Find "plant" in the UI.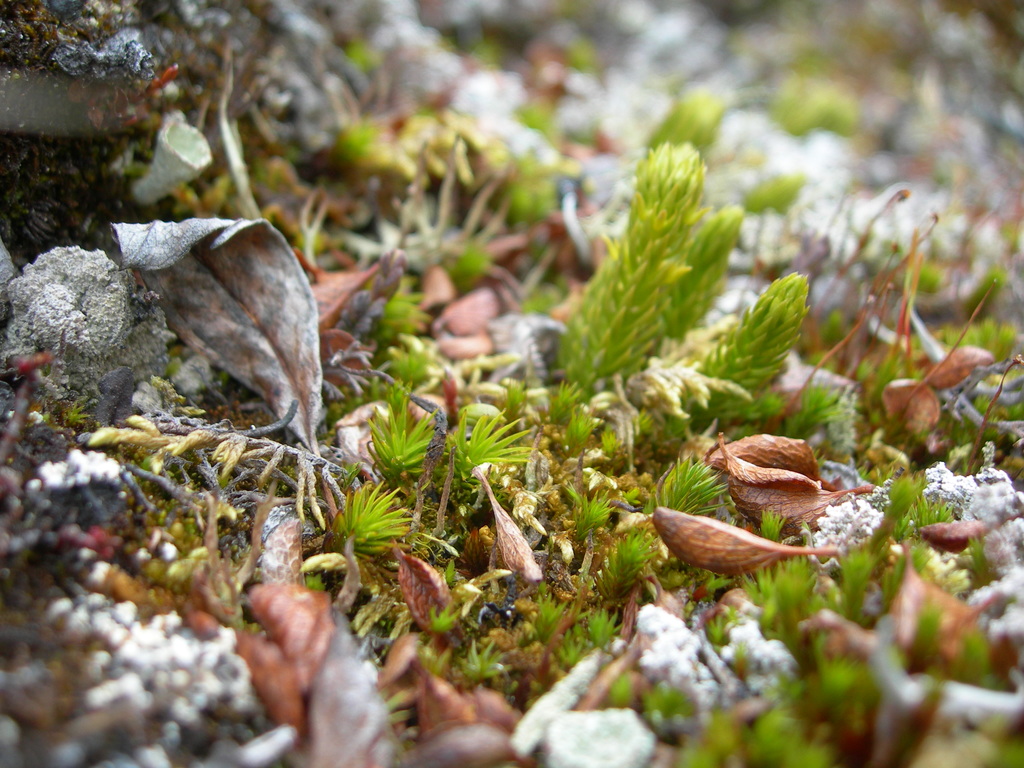
UI element at (left=847, top=472, right=955, bottom=572).
